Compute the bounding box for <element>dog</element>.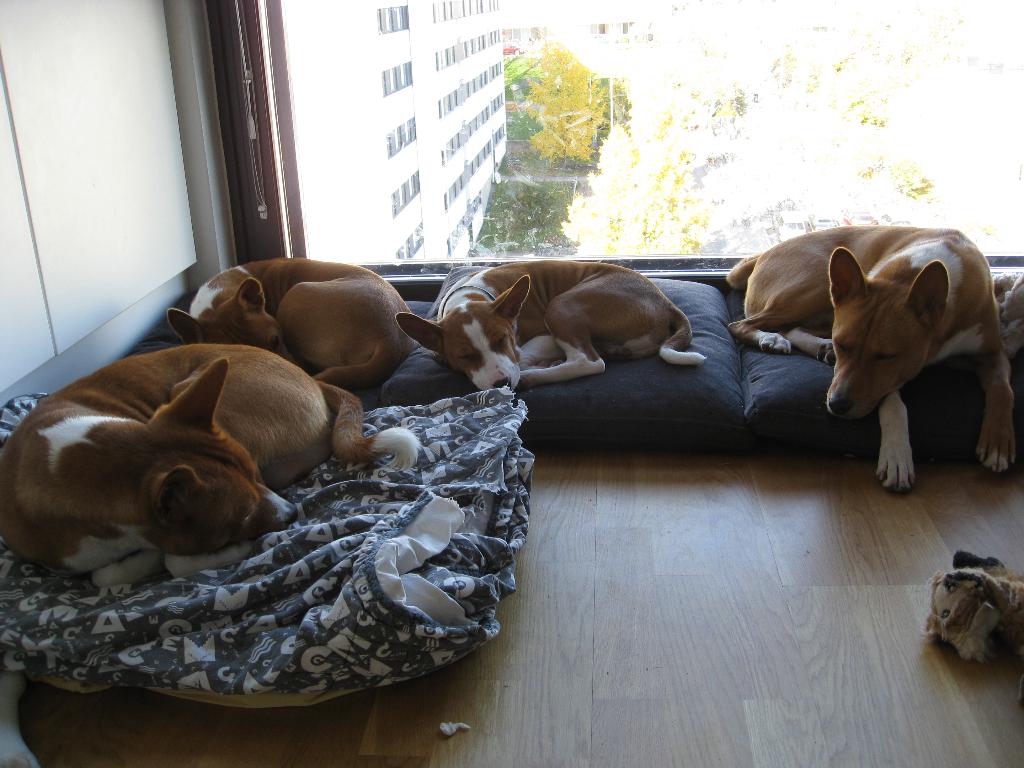
select_region(0, 342, 421, 586).
